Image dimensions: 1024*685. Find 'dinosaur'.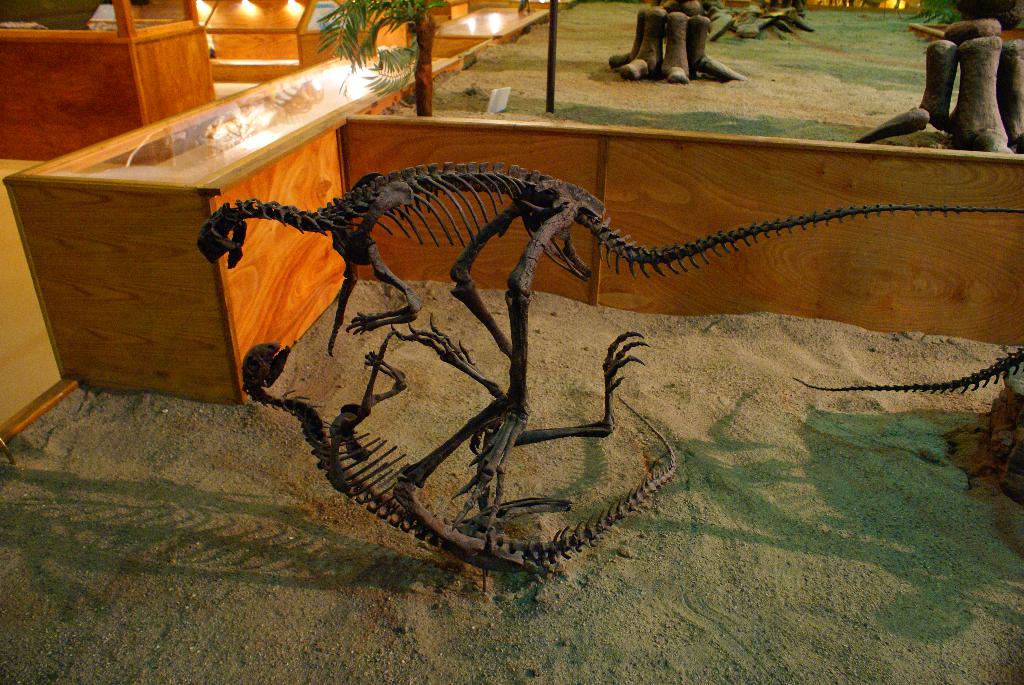
bbox=(794, 344, 1023, 392).
